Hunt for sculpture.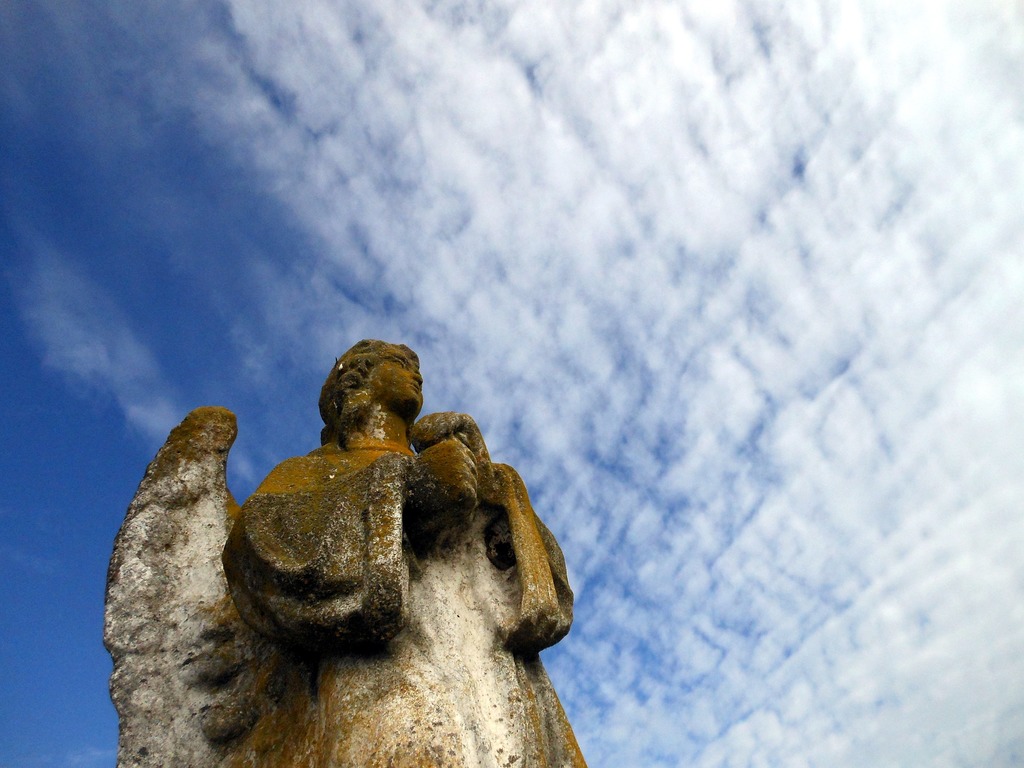
Hunted down at x1=177 y1=339 x2=562 y2=759.
